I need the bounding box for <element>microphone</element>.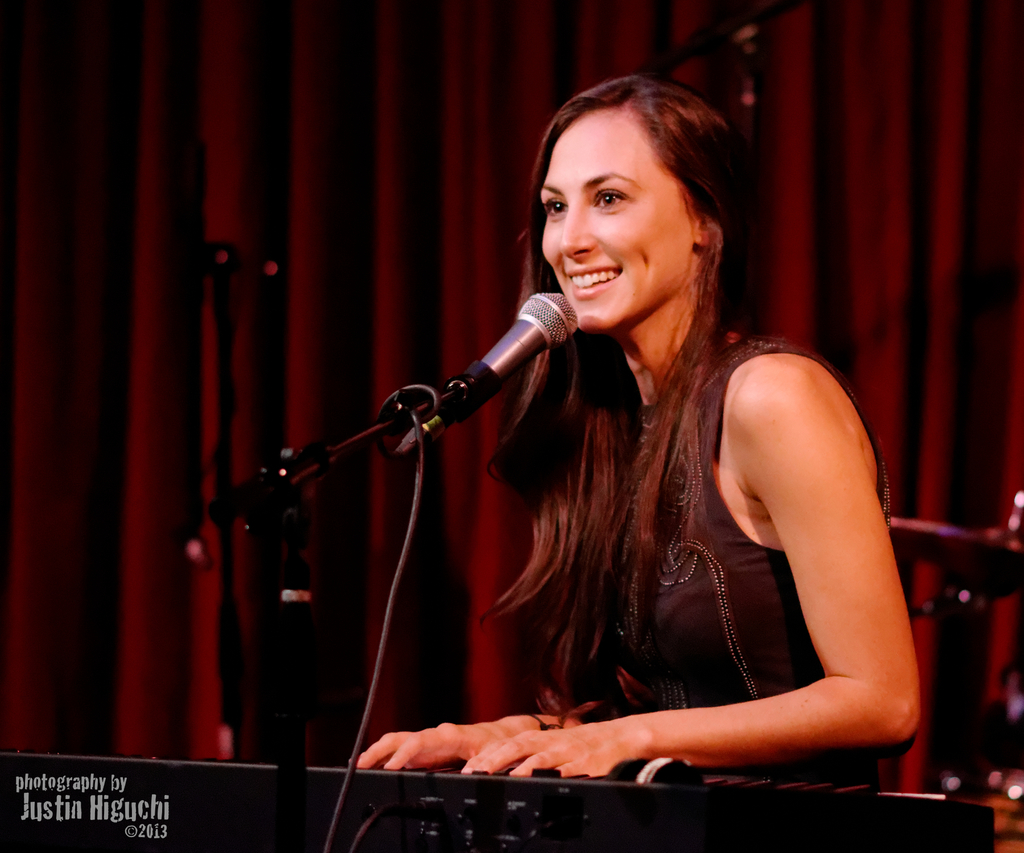
Here it is: 435/291/577/419.
